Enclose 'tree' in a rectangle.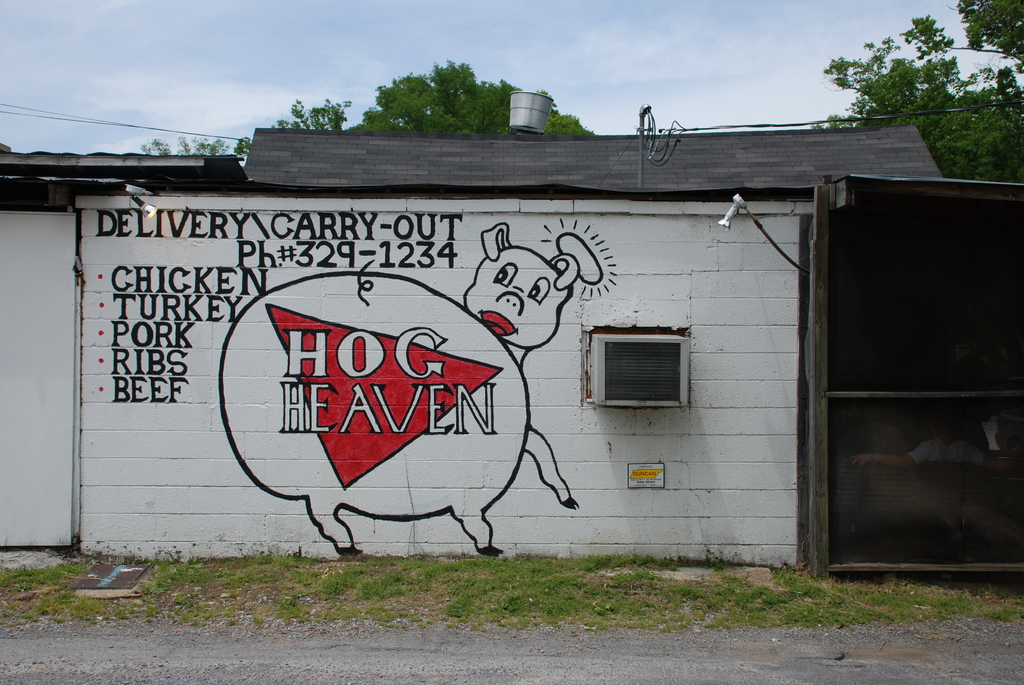
152/118/227/160.
